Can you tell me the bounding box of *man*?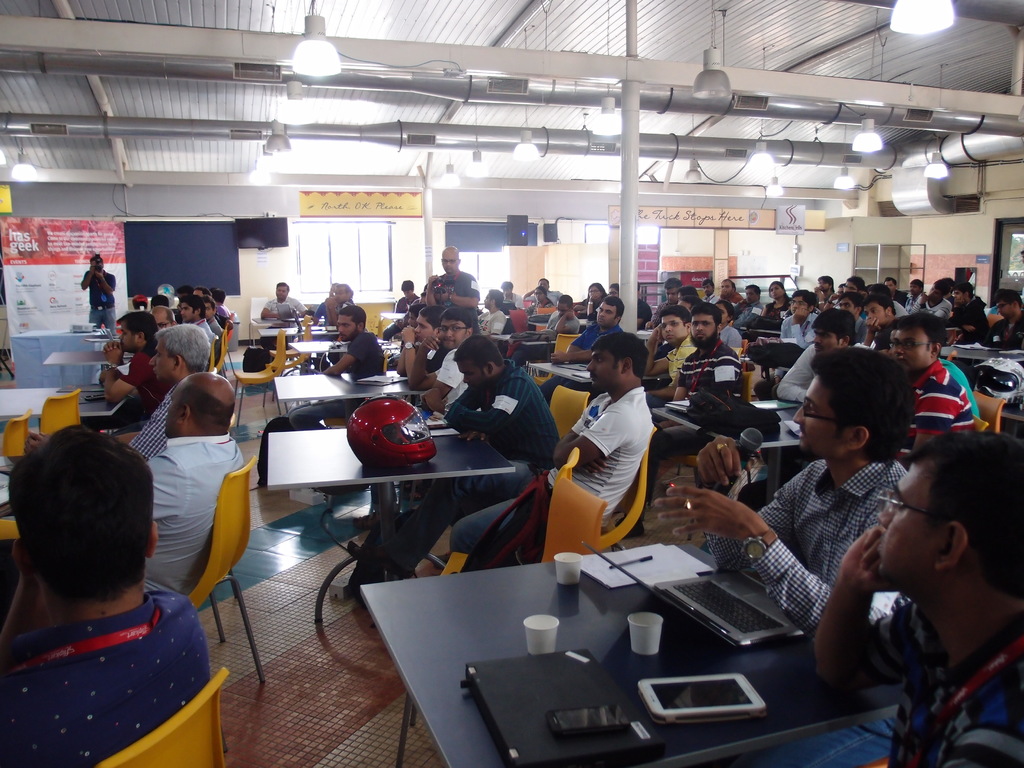
<bbox>93, 306, 173, 427</bbox>.
